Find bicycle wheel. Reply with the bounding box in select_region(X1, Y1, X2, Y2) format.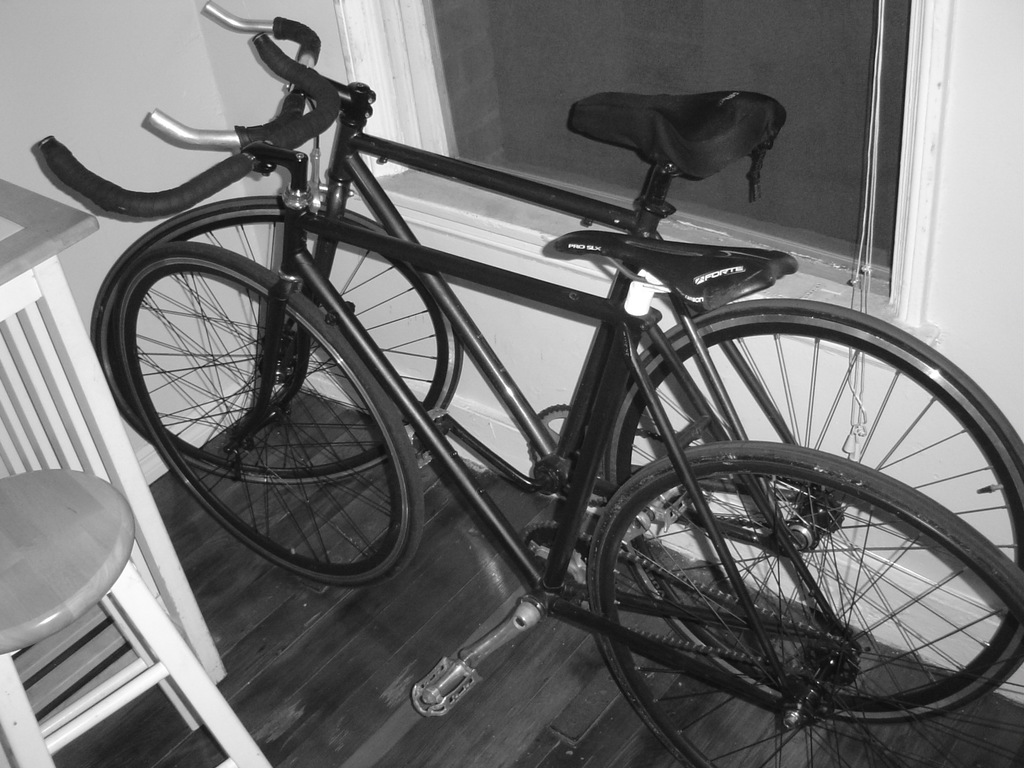
select_region(116, 240, 426, 591).
